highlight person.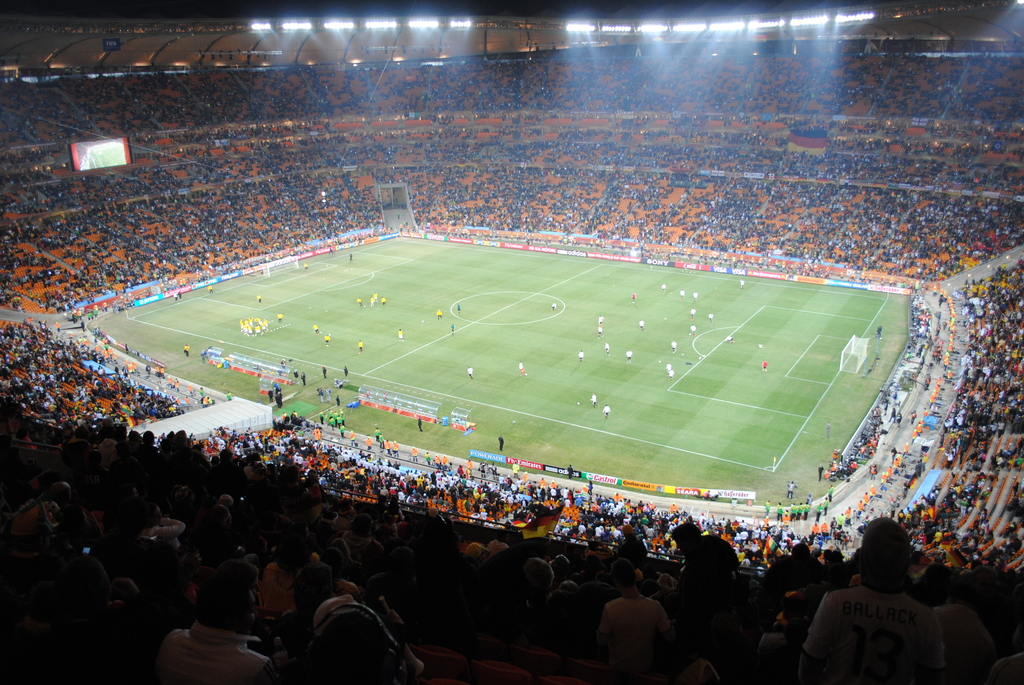
Highlighted region: select_region(312, 322, 319, 335).
